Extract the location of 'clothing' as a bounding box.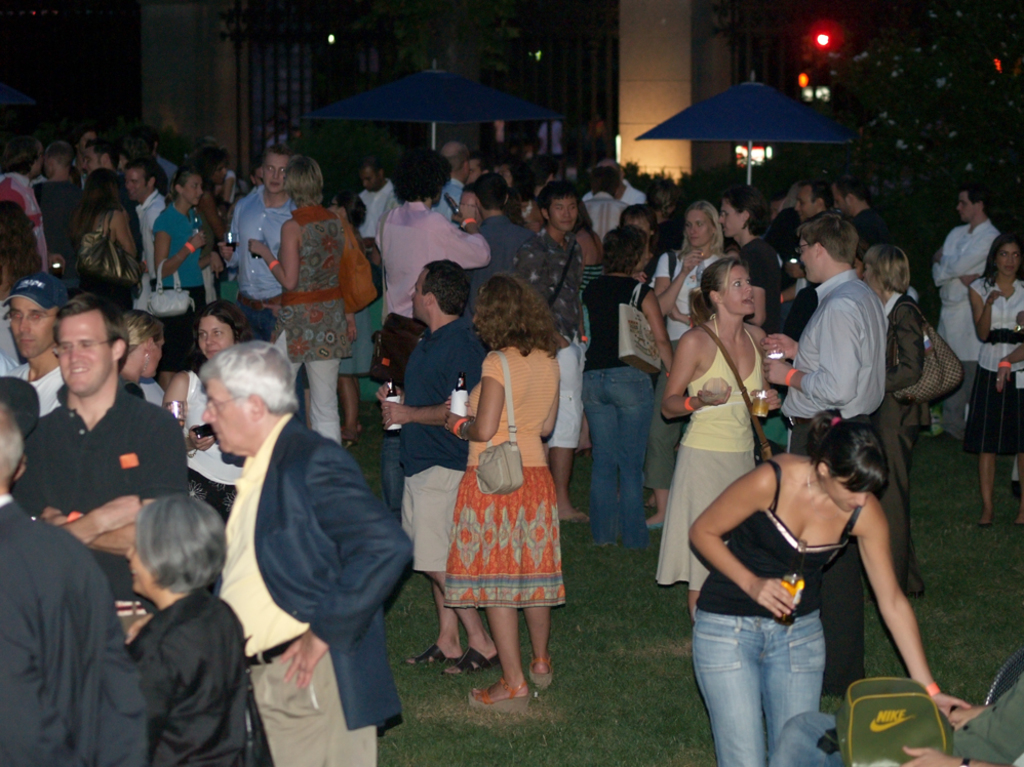
x1=143, y1=194, x2=208, y2=371.
